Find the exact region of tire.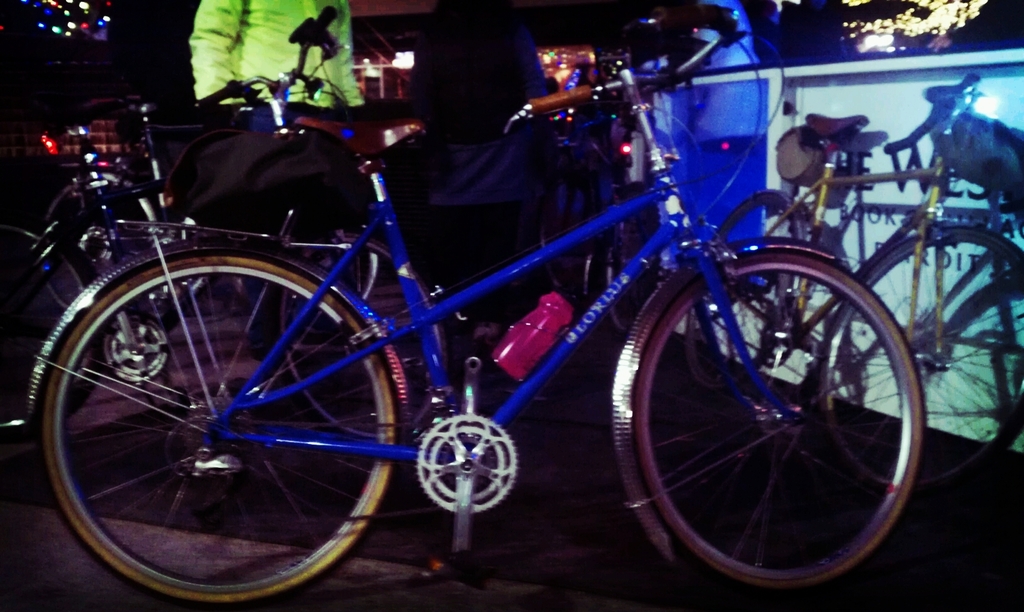
Exact region: detection(0, 214, 124, 437).
